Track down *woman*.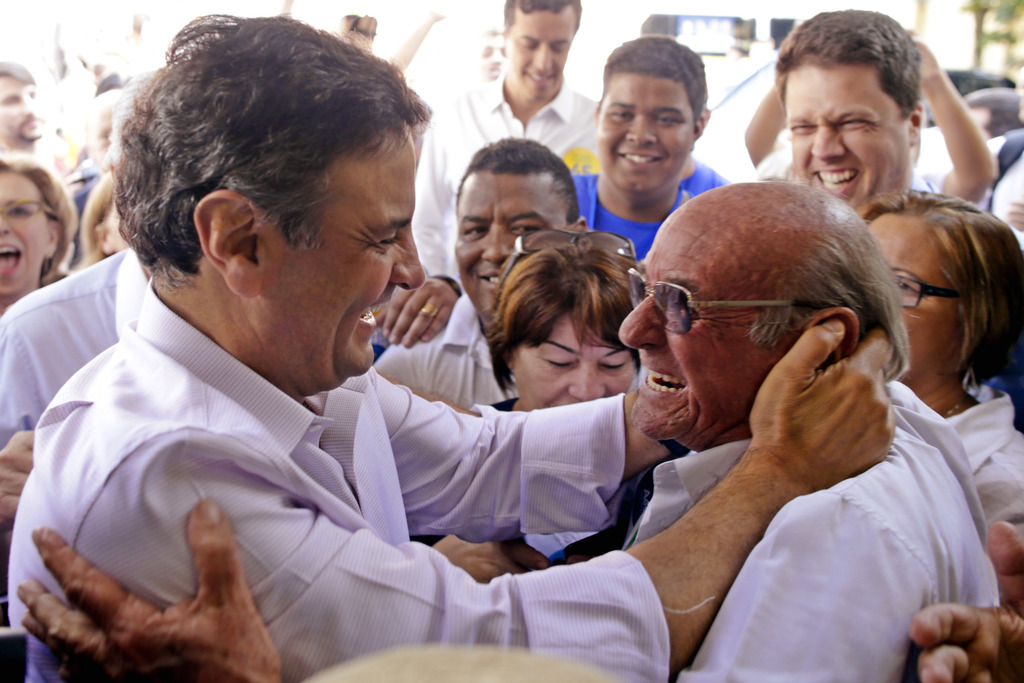
Tracked to (854,186,1023,532).
